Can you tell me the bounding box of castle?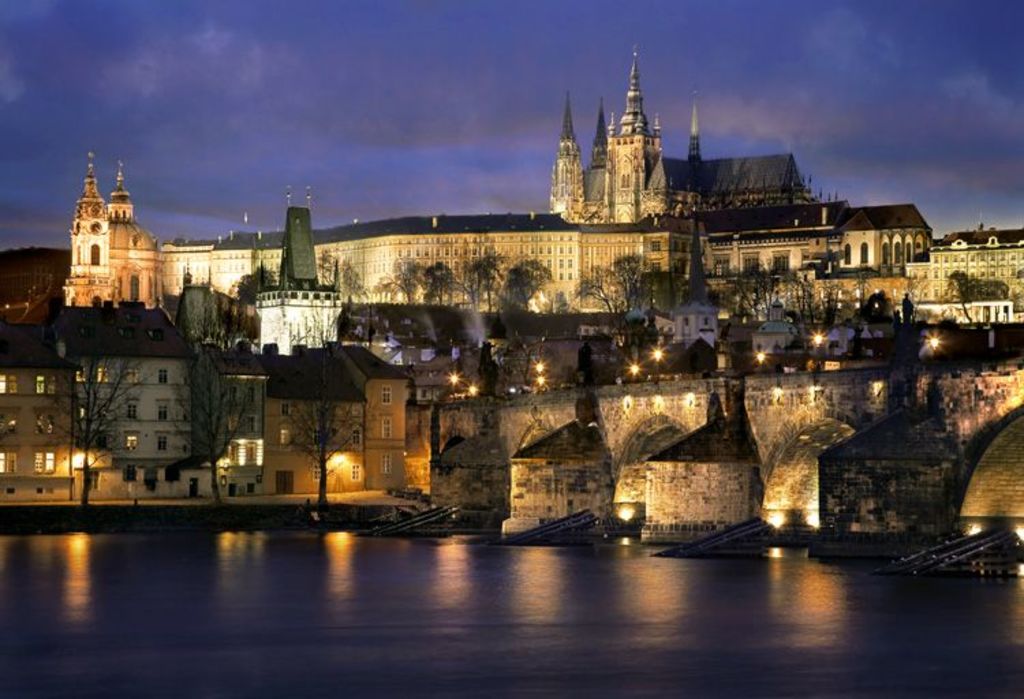
bbox(157, 57, 879, 373).
